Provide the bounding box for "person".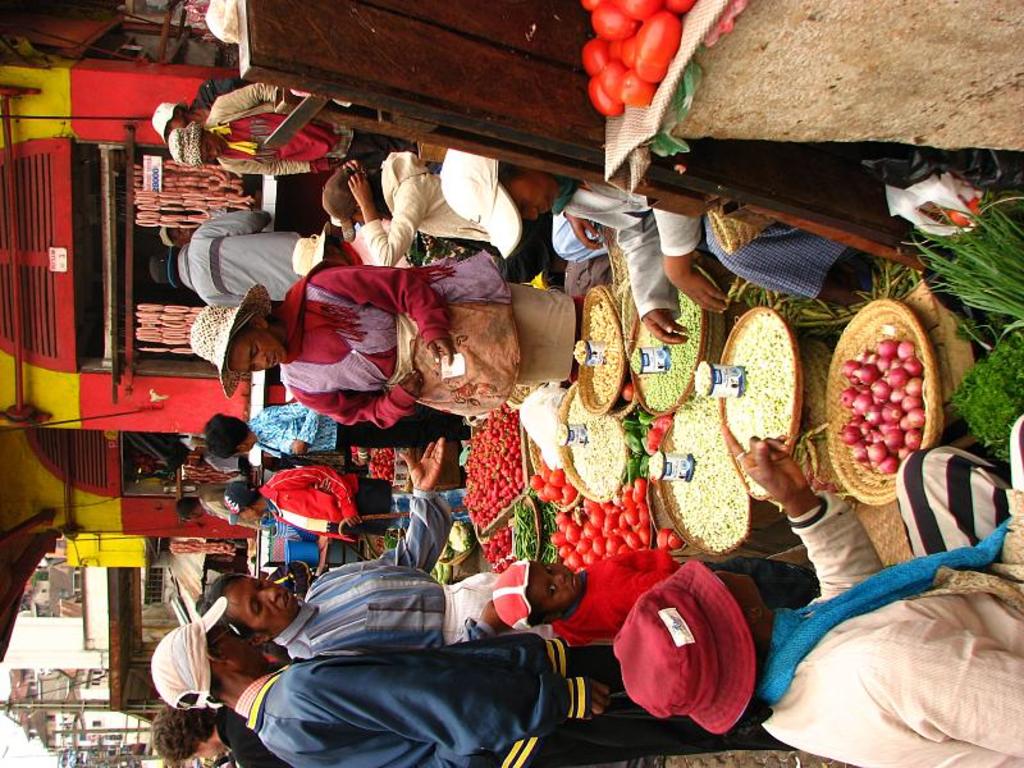
x1=621 y1=424 x2=1023 y2=767.
